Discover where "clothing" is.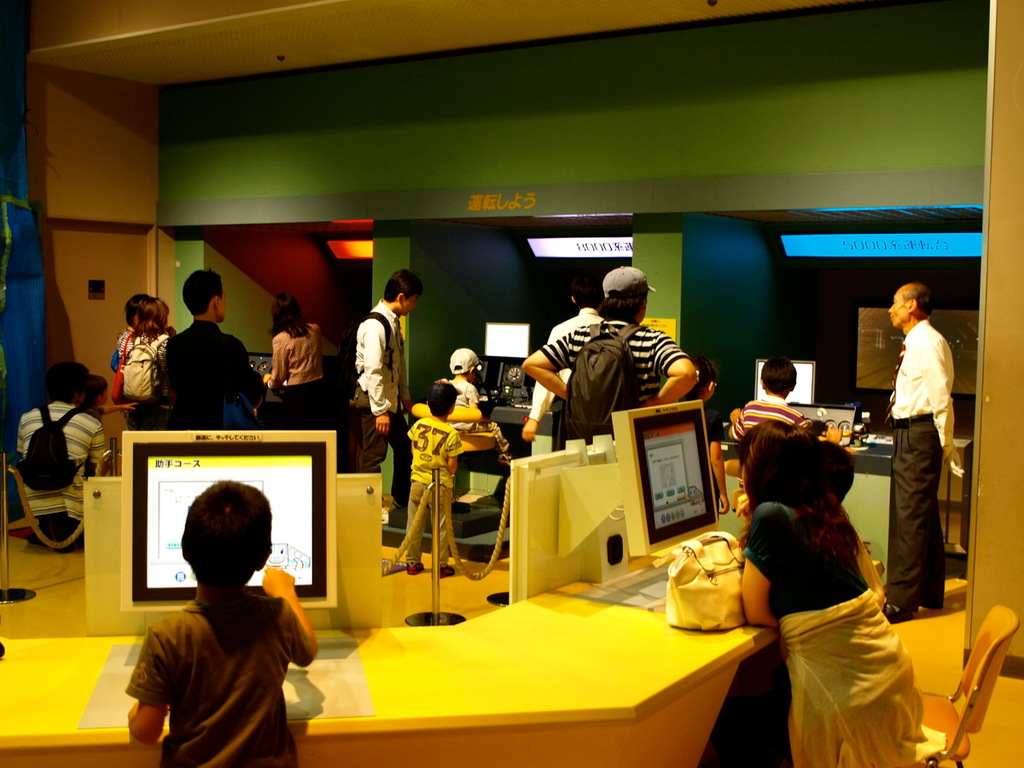
Discovered at crop(265, 324, 332, 428).
